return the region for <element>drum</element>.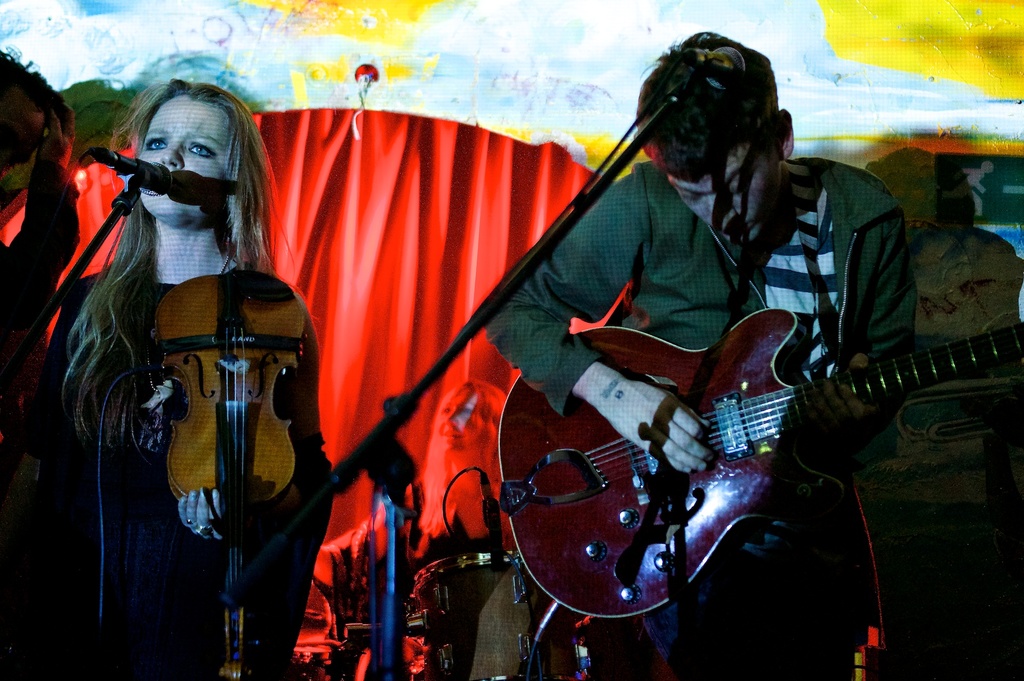
413,550,540,680.
